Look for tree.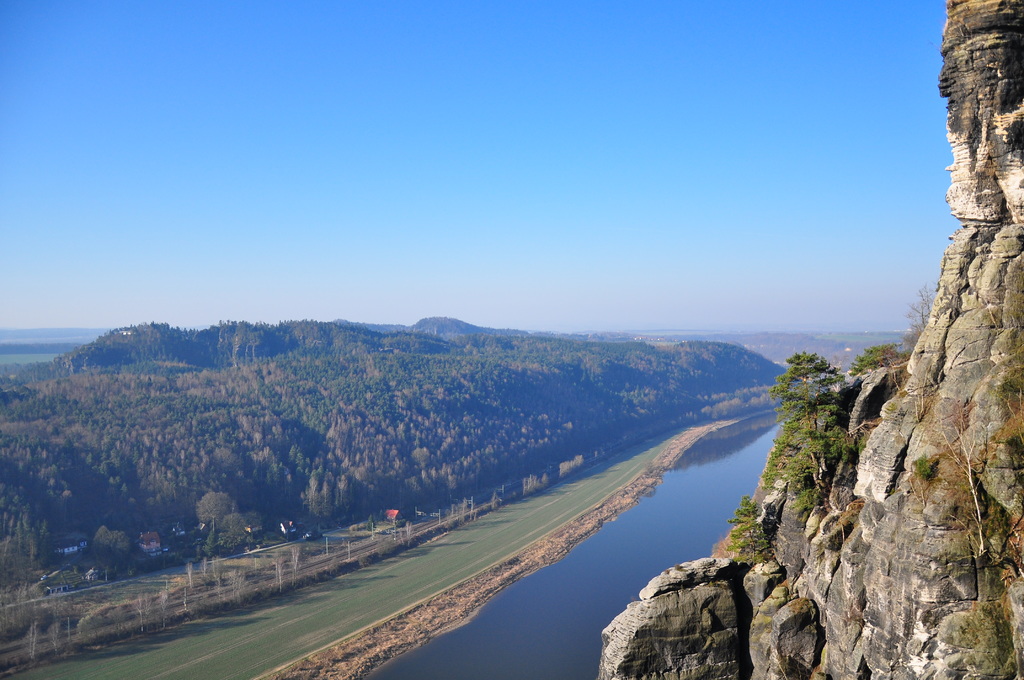
Found: [724,492,778,565].
